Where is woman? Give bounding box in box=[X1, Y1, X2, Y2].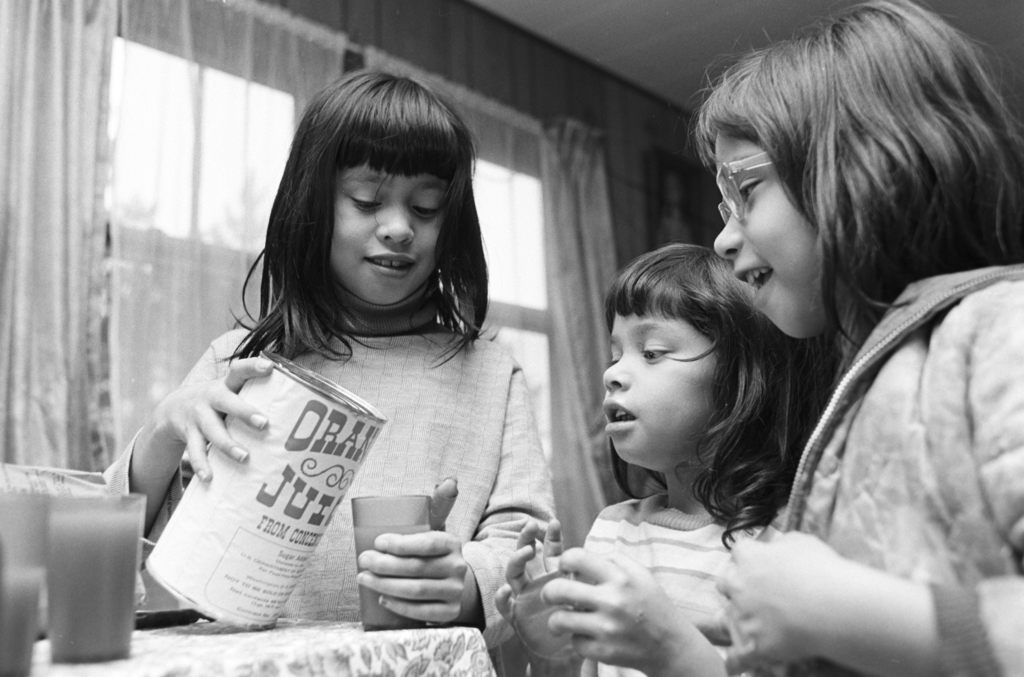
box=[528, 225, 829, 665].
